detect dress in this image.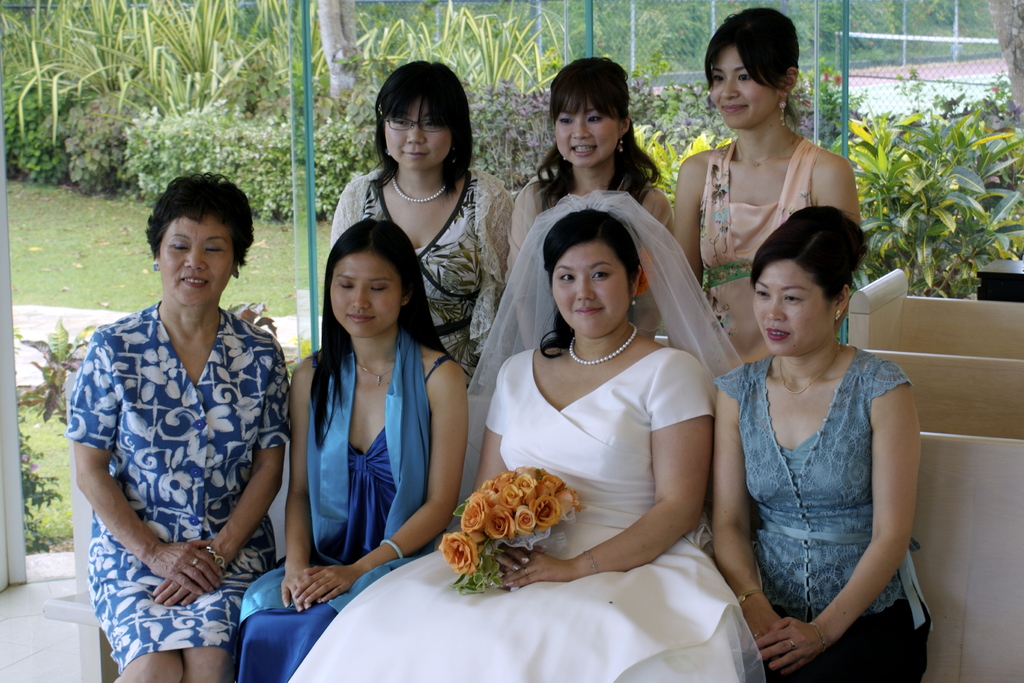
Detection: 701,135,822,368.
